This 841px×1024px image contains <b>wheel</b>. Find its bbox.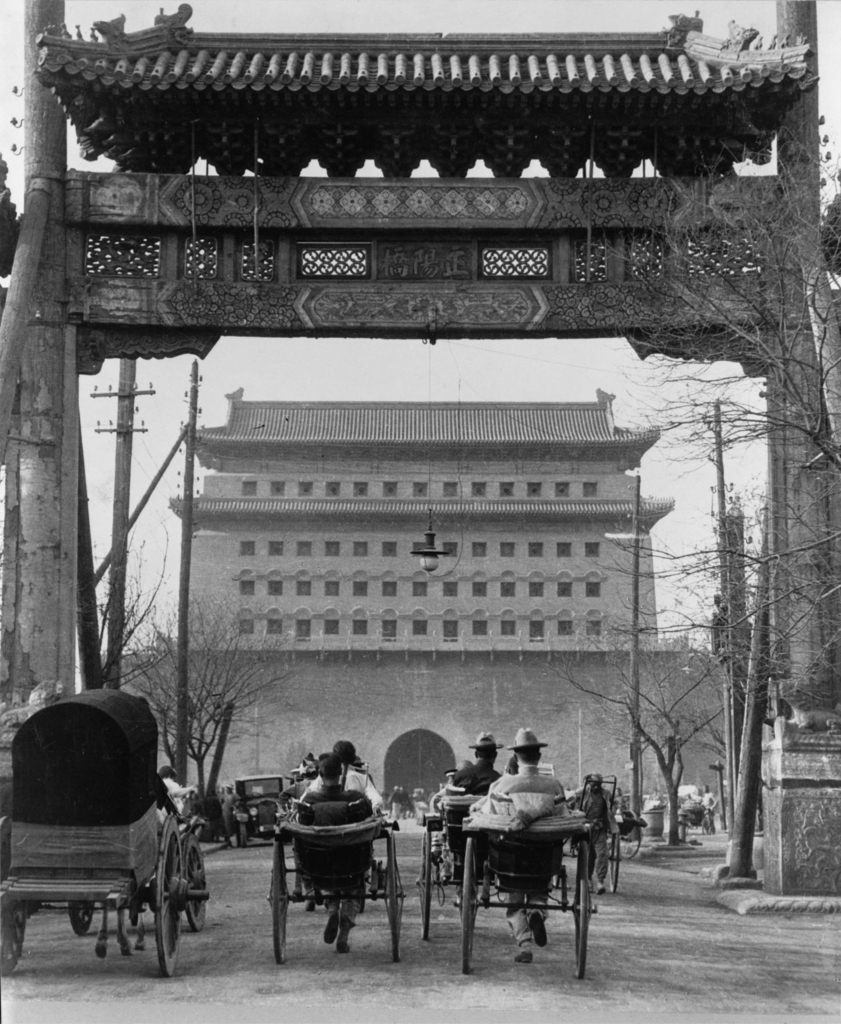
bbox(377, 830, 405, 963).
